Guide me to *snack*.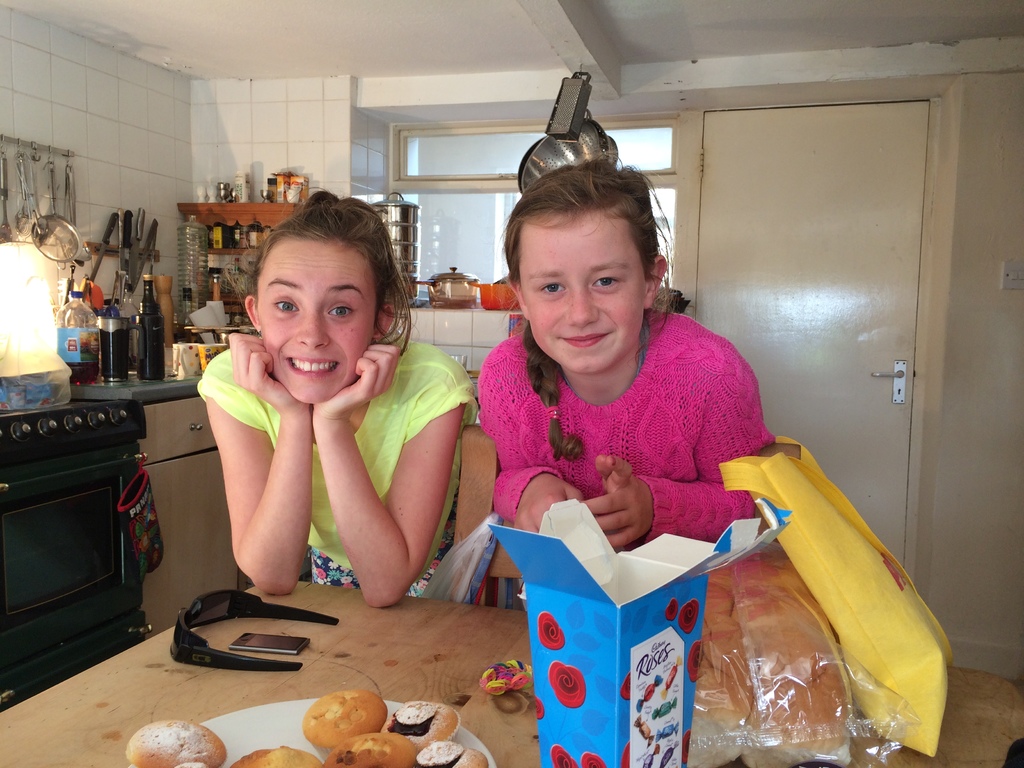
Guidance: 686, 554, 860, 767.
